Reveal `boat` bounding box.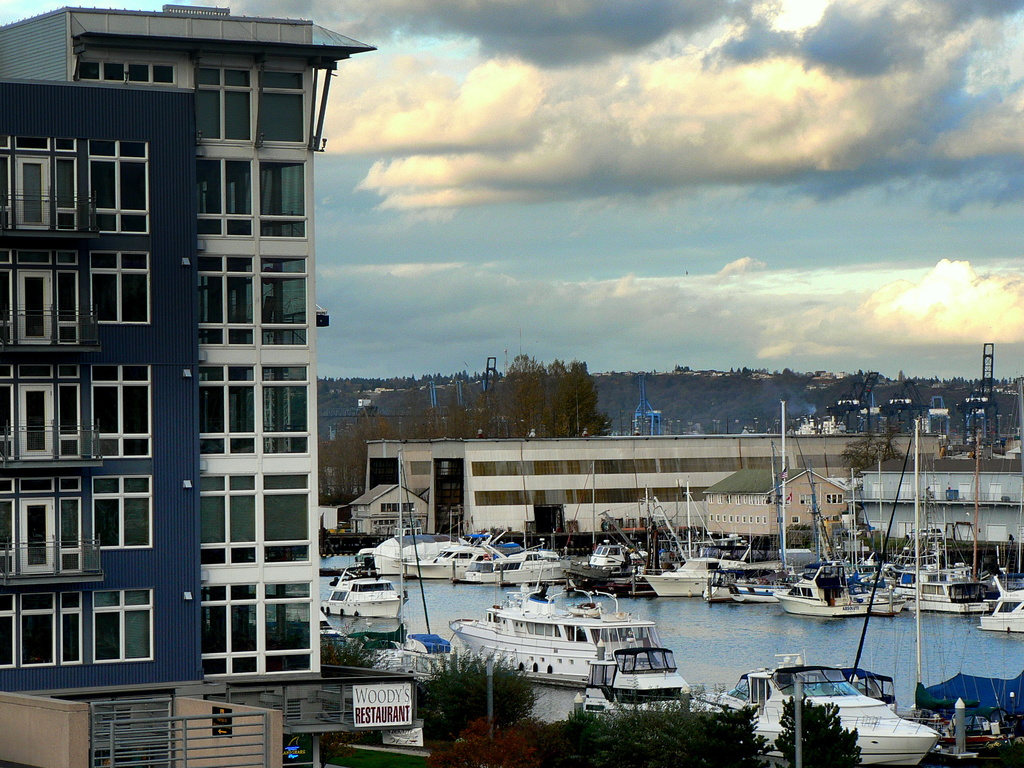
Revealed: (694, 419, 913, 767).
